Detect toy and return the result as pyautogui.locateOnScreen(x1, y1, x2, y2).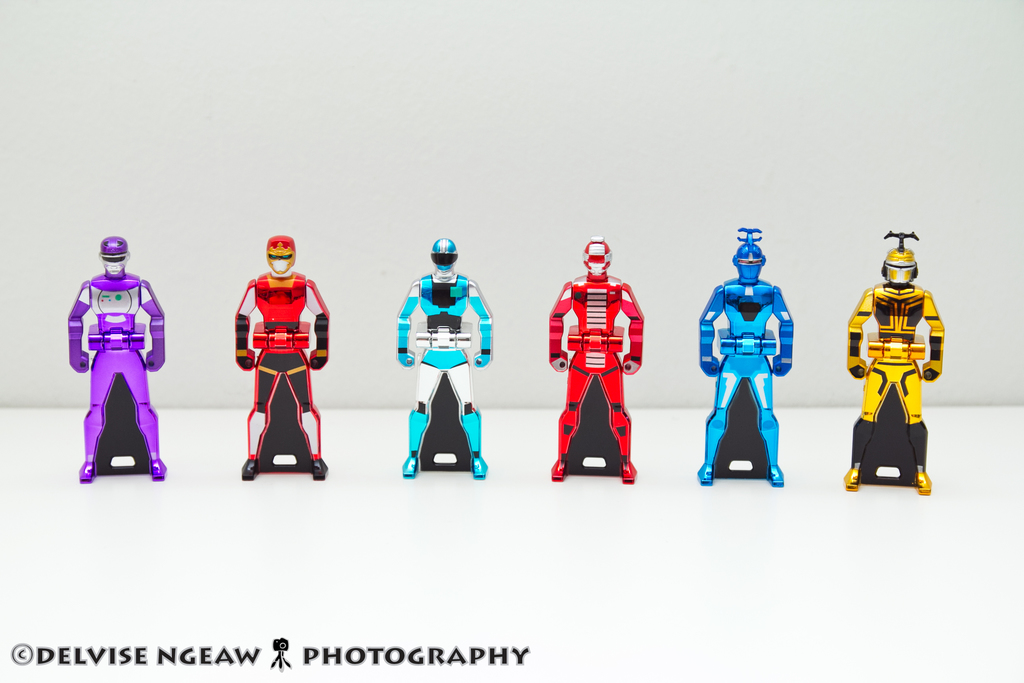
pyautogui.locateOnScreen(545, 236, 643, 480).
